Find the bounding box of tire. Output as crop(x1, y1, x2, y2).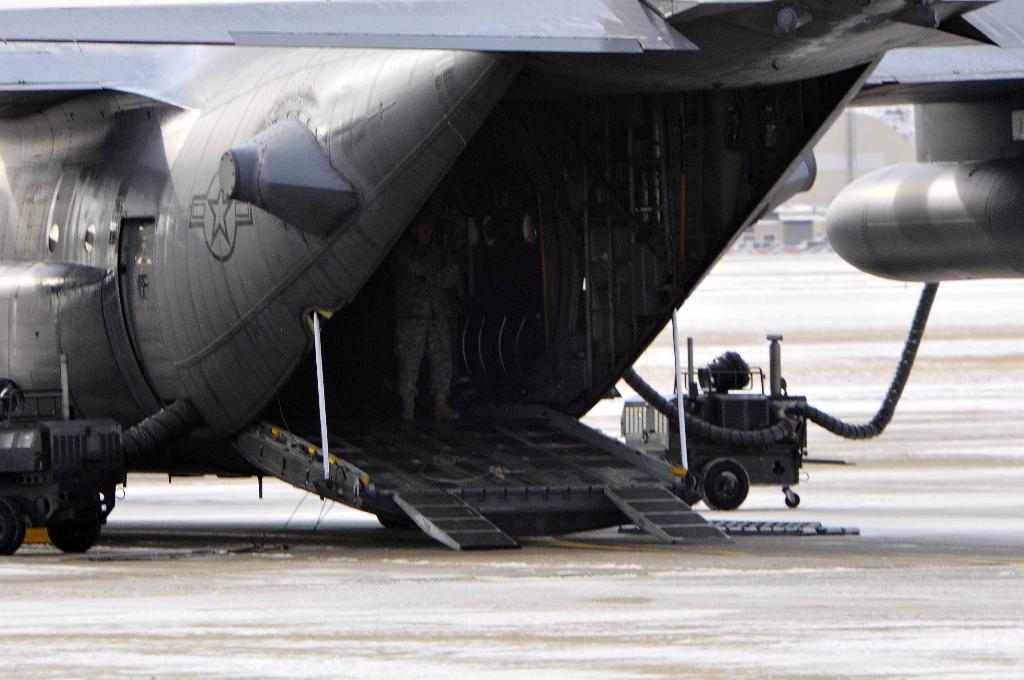
crop(46, 501, 100, 552).
